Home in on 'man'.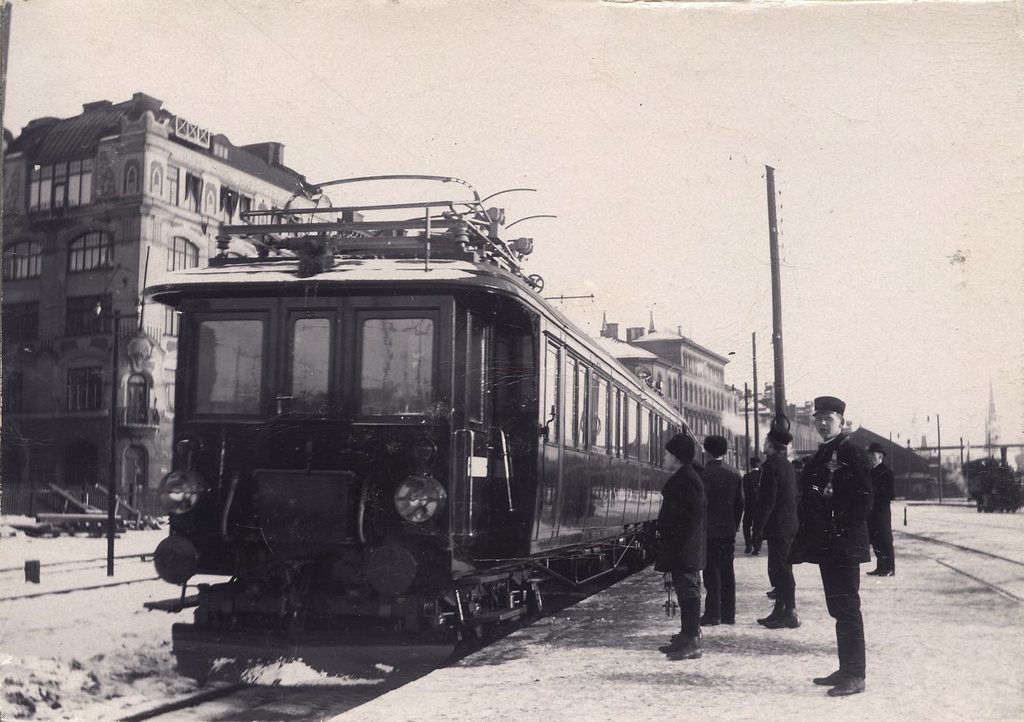
Homed in at select_region(753, 426, 803, 630).
